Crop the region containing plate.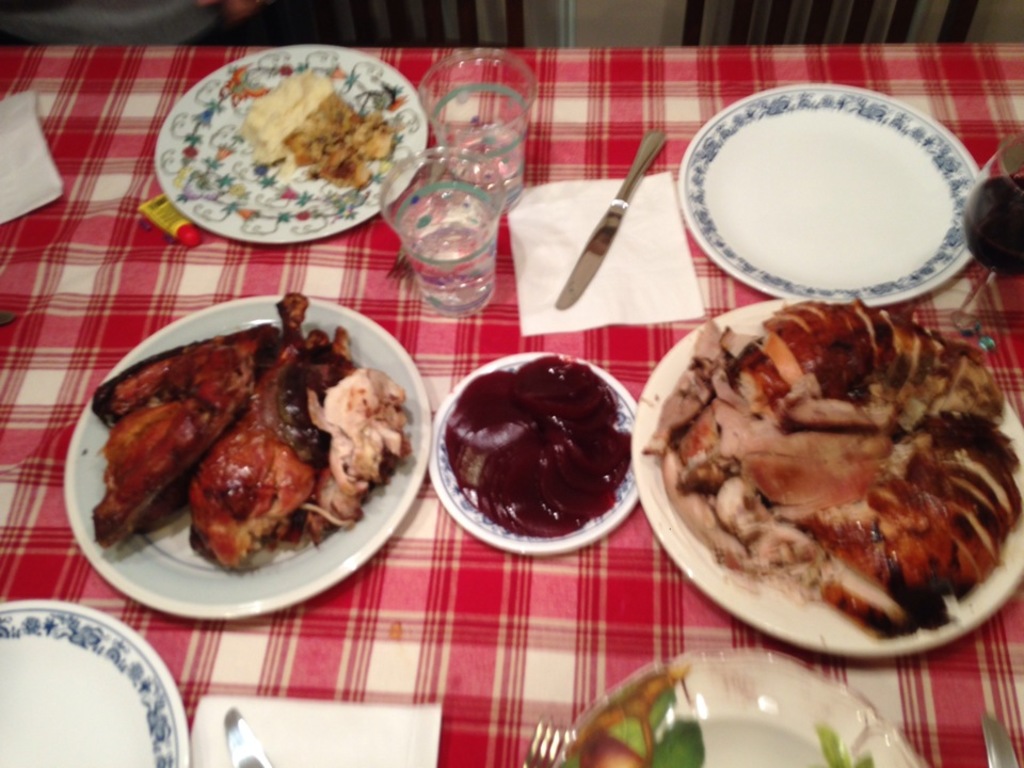
Crop region: pyautogui.locateOnScreen(675, 81, 982, 306).
